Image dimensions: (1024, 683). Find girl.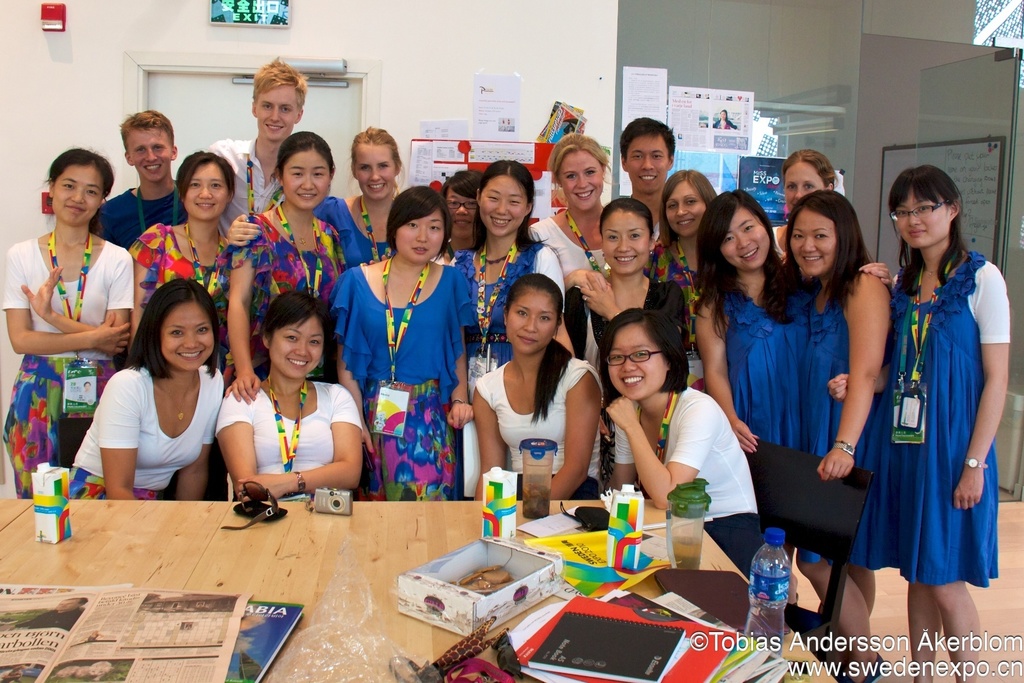
x1=325 y1=185 x2=470 y2=500.
